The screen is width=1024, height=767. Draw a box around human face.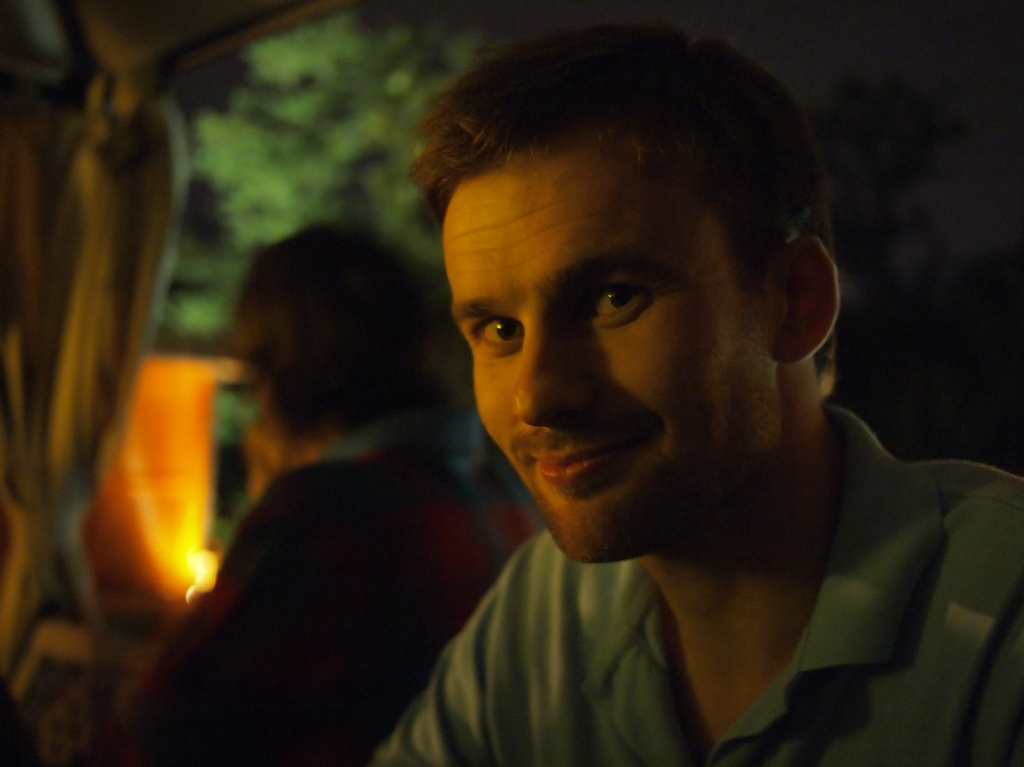
{"x1": 443, "y1": 155, "x2": 777, "y2": 564}.
